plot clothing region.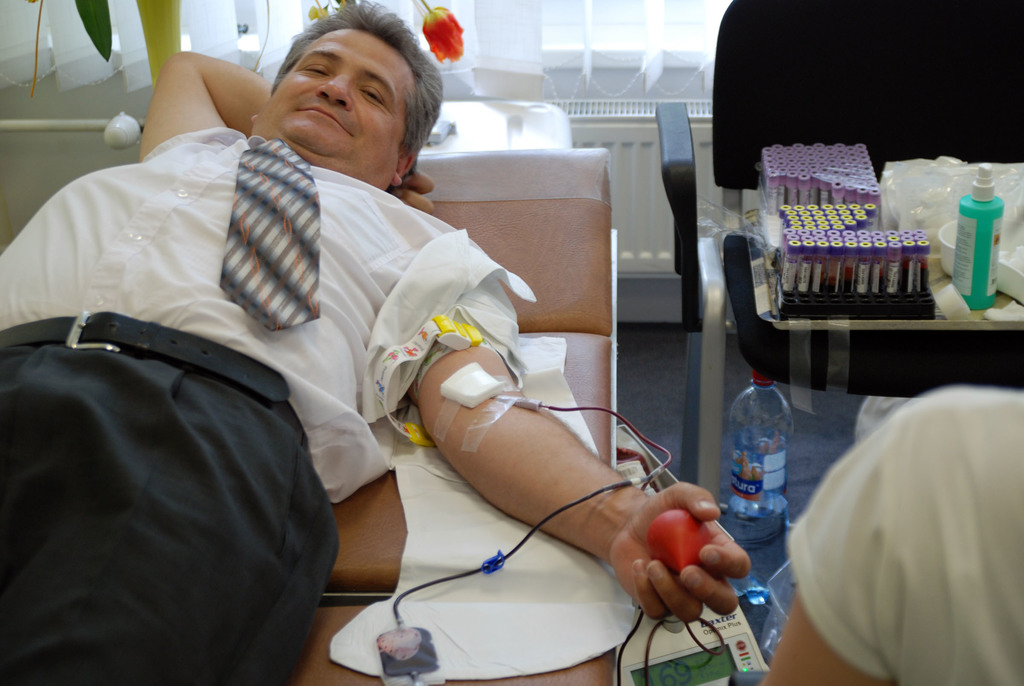
Plotted at Rect(0, 127, 522, 685).
